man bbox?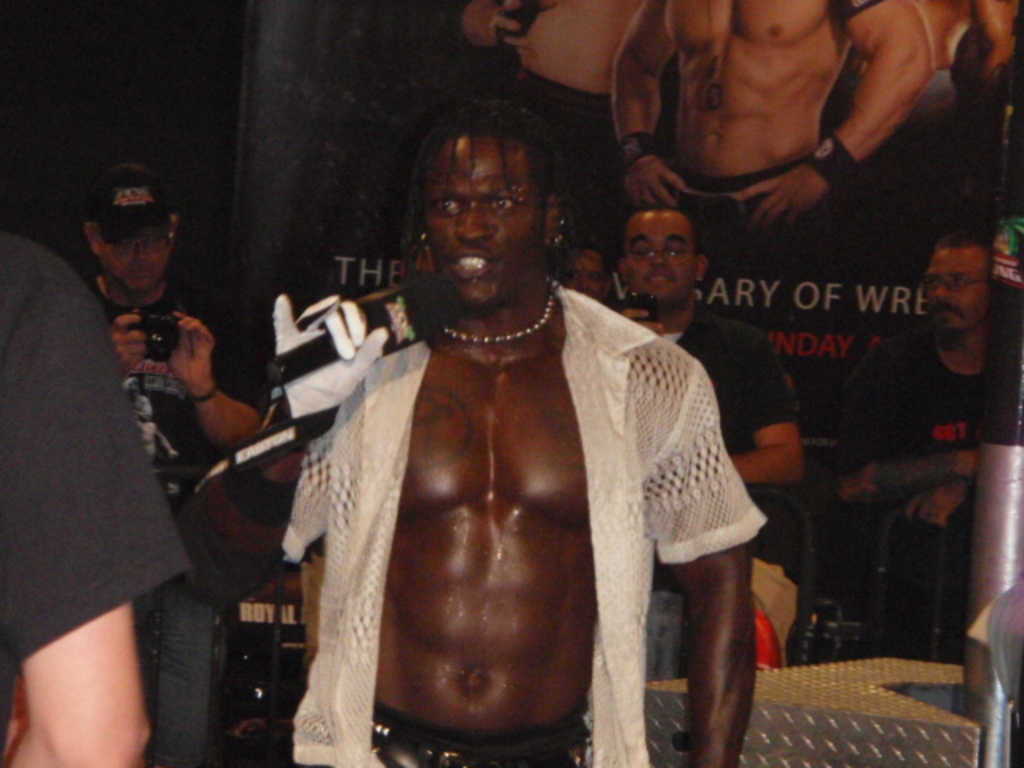
l=584, t=211, r=805, b=686
